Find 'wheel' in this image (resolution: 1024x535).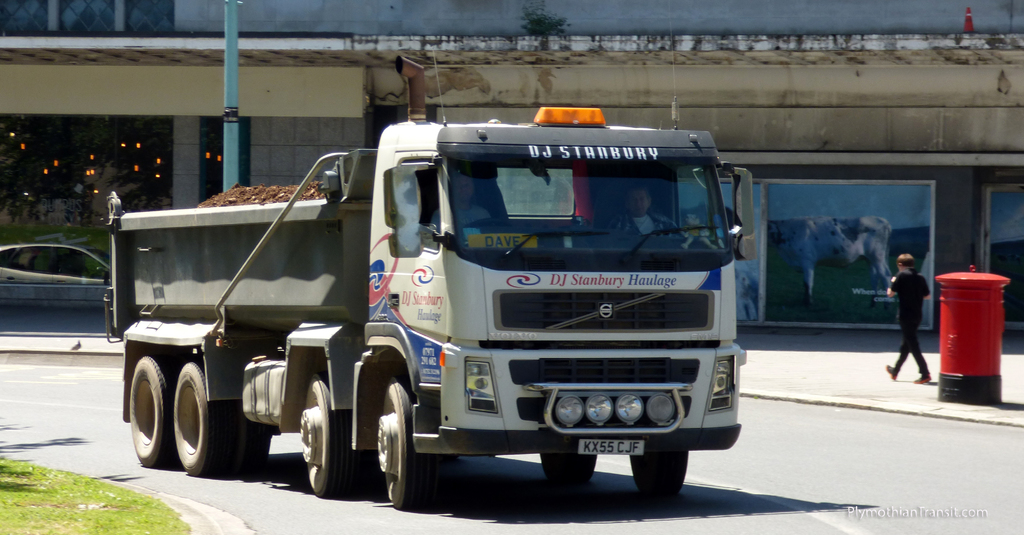
box=[173, 364, 237, 479].
